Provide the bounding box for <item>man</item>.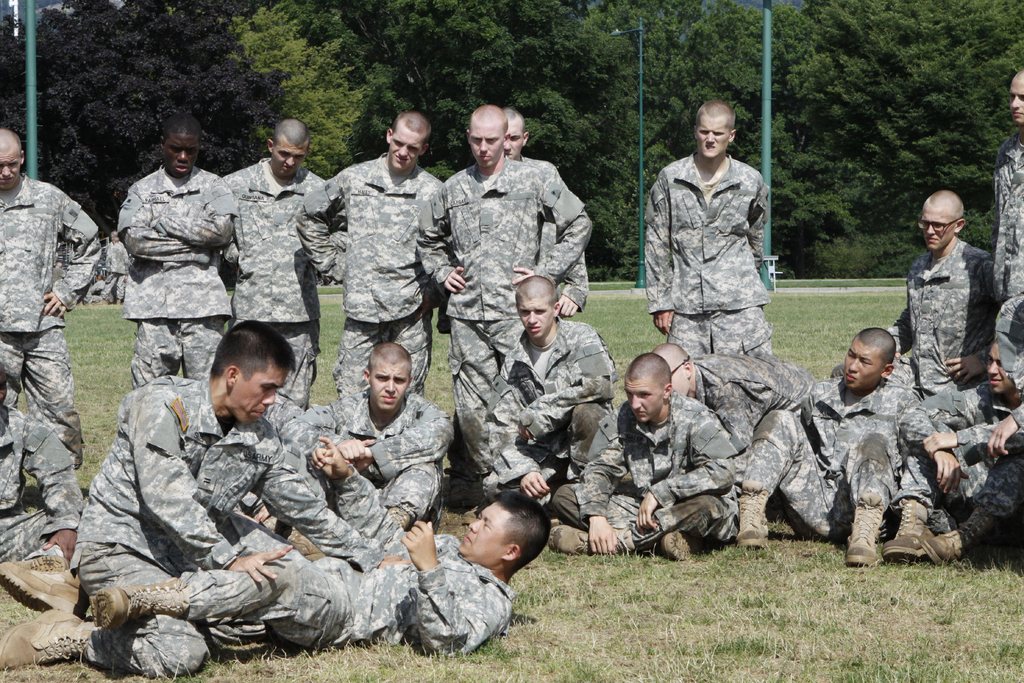
(x1=732, y1=325, x2=961, y2=568).
